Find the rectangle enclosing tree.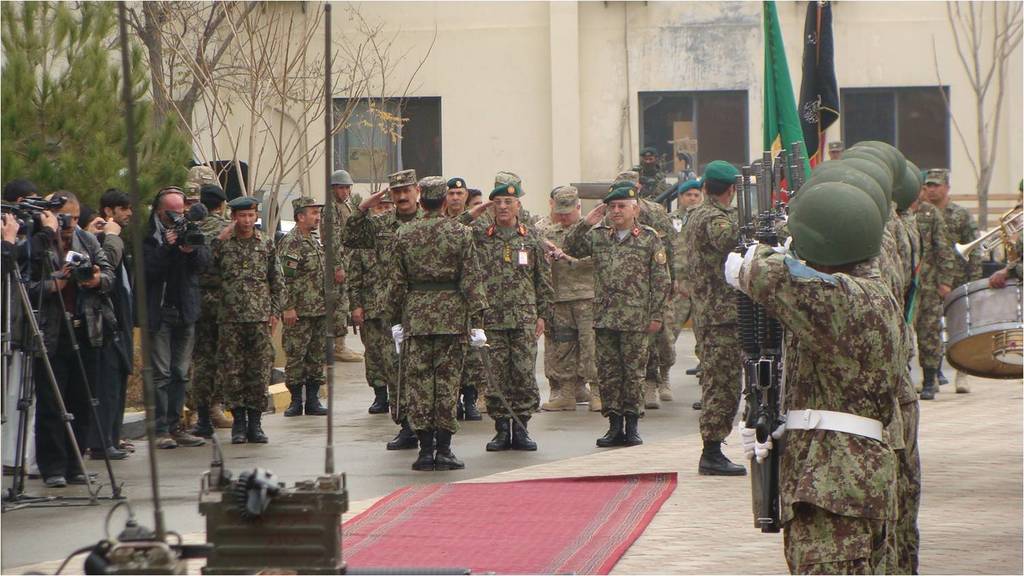
927, 0, 1023, 227.
